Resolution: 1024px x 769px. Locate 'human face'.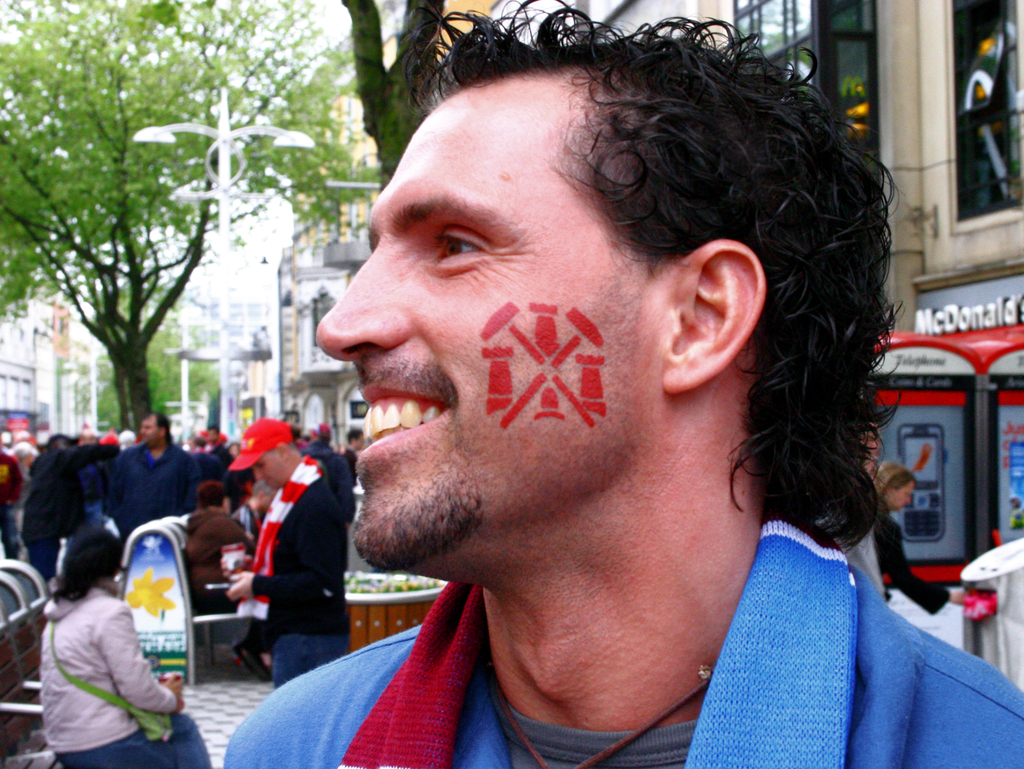
891,478,913,512.
